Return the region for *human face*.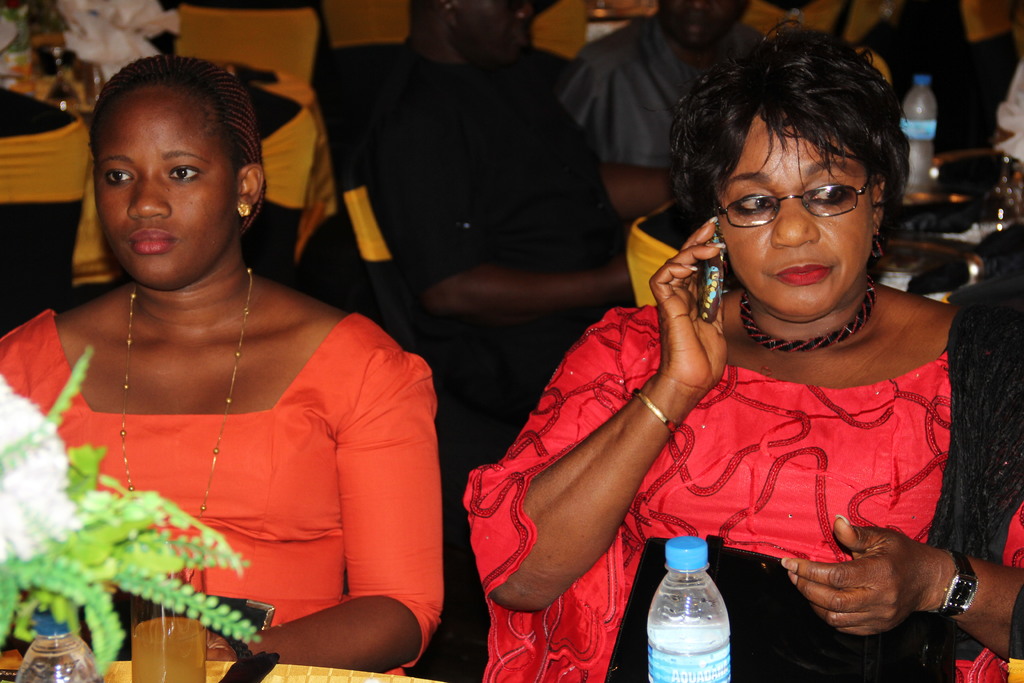
<box>95,81,237,288</box>.
